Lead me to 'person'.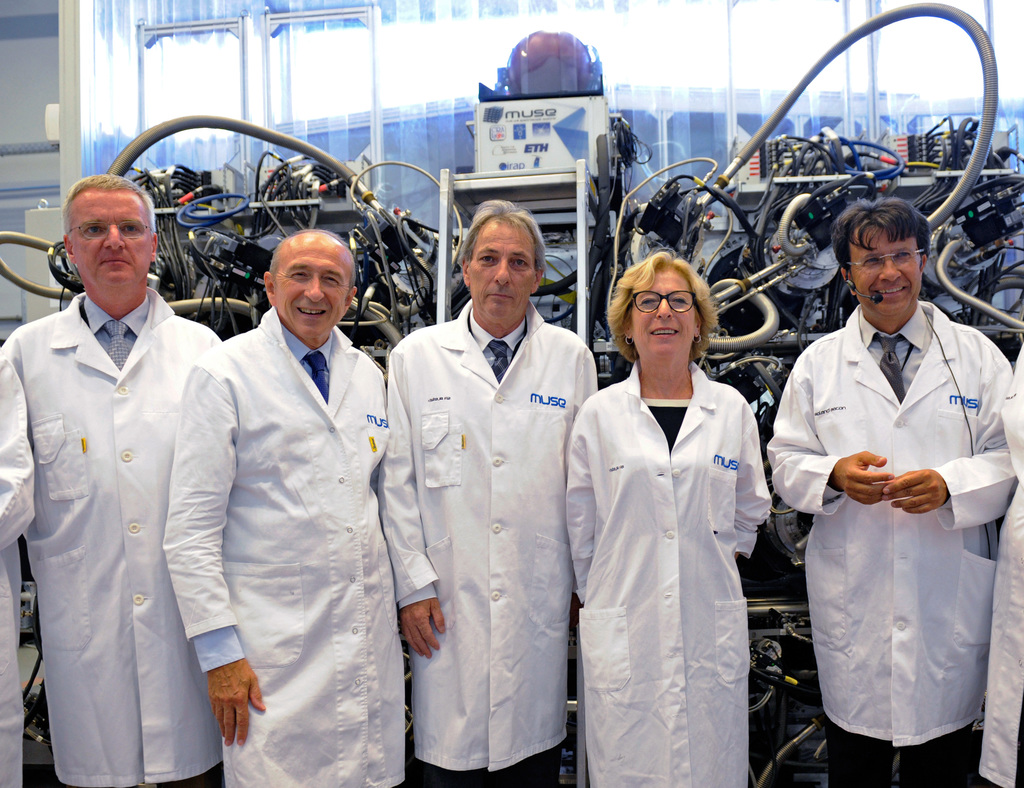
Lead to (0,172,223,787).
